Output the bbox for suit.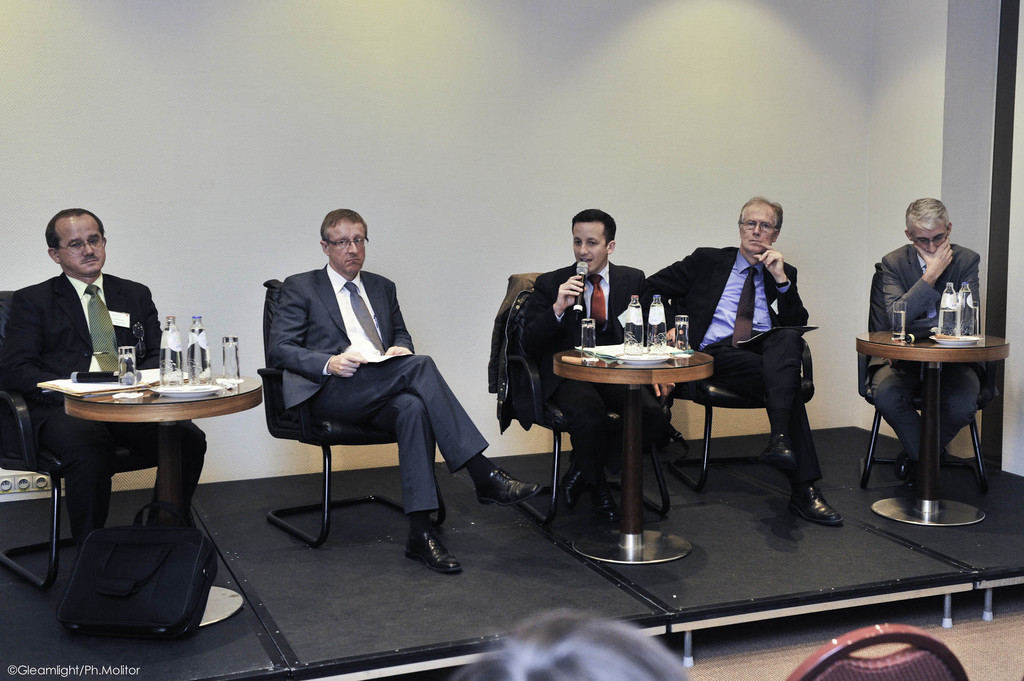
<region>870, 246, 984, 462</region>.
